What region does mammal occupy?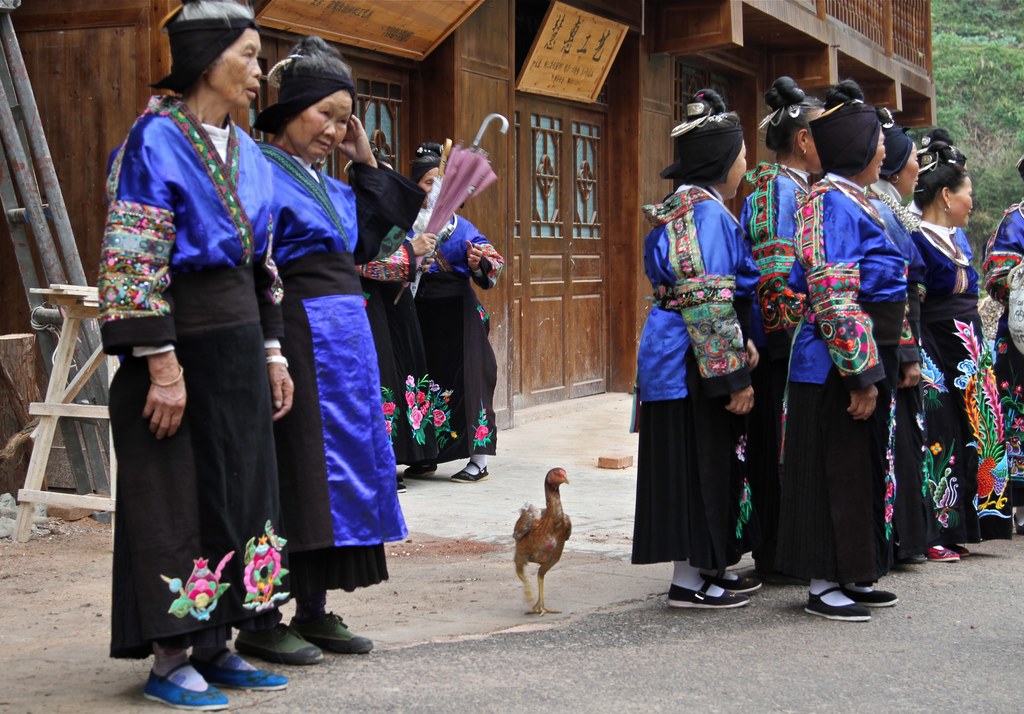
872 110 925 577.
